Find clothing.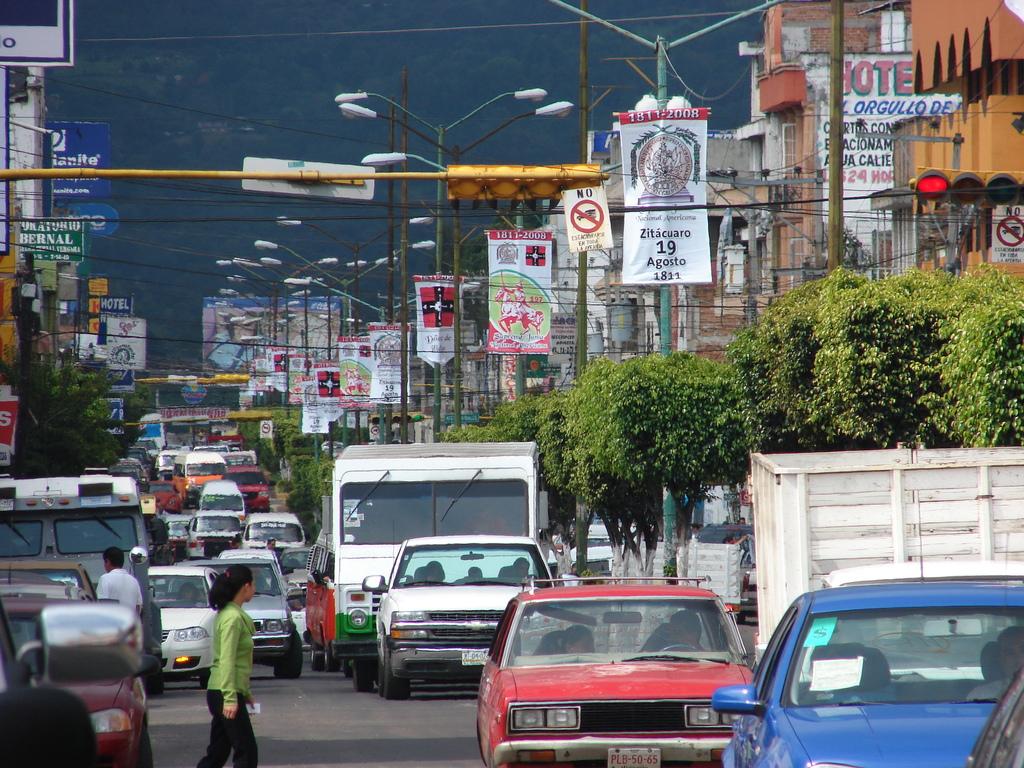
bbox(207, 607, 251, 767).
